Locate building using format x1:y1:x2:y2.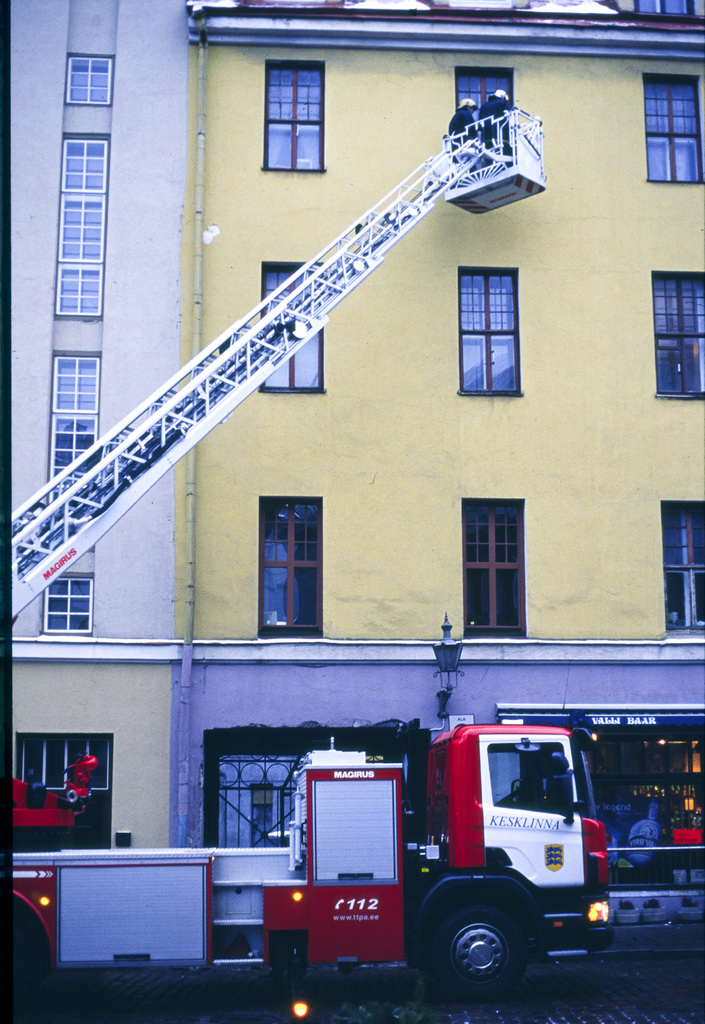
172:1:704:927.
